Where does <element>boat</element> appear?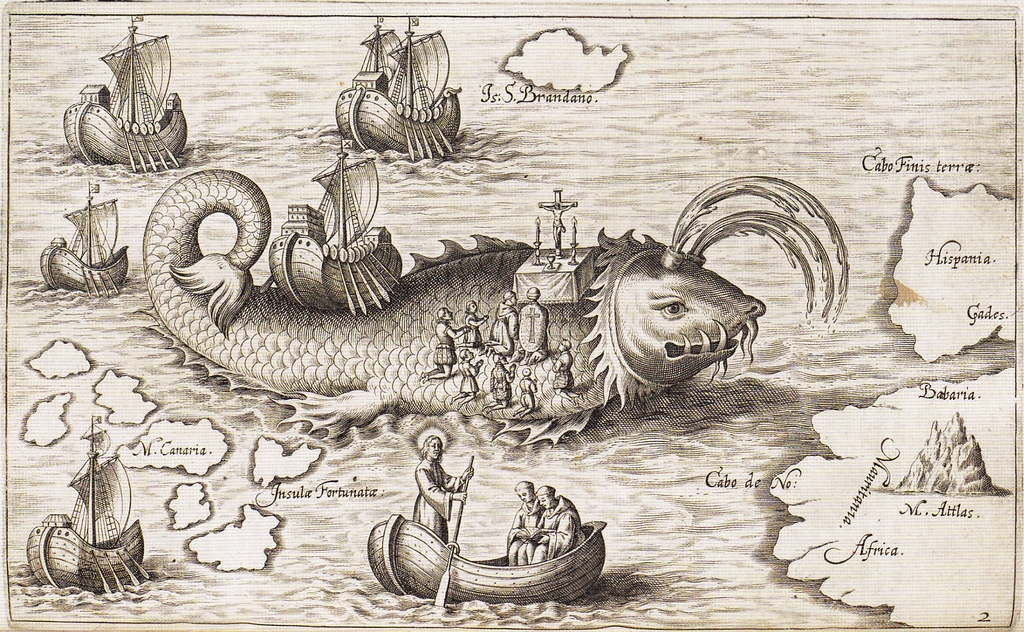
Appears at (x1=331, y1=14, x2=465, y2=163).
